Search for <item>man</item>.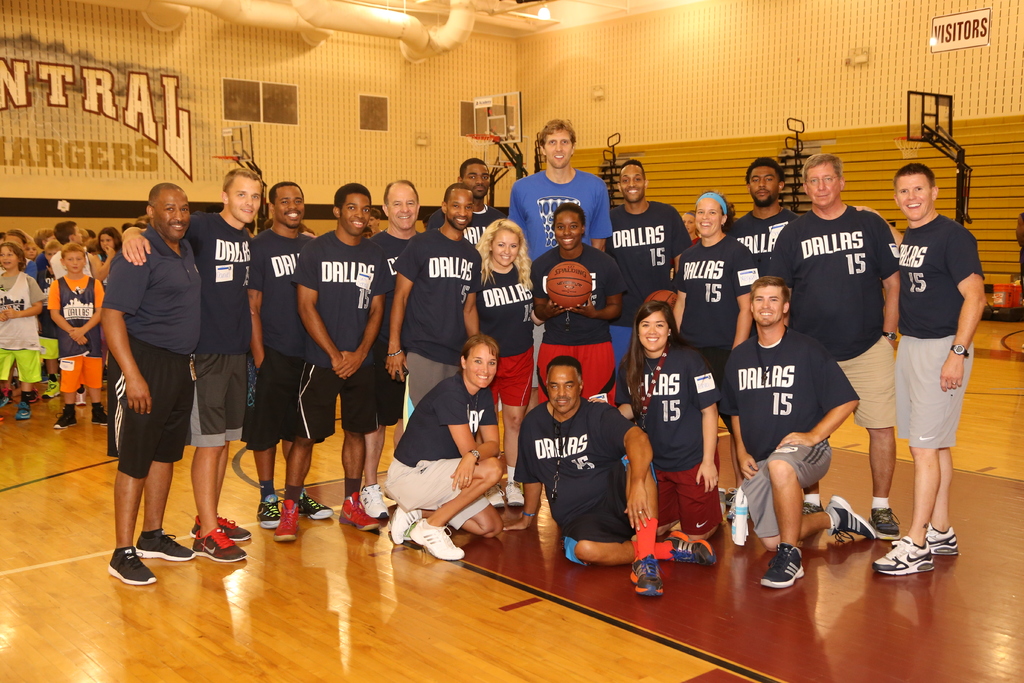
Found at 717,155,798,289.
